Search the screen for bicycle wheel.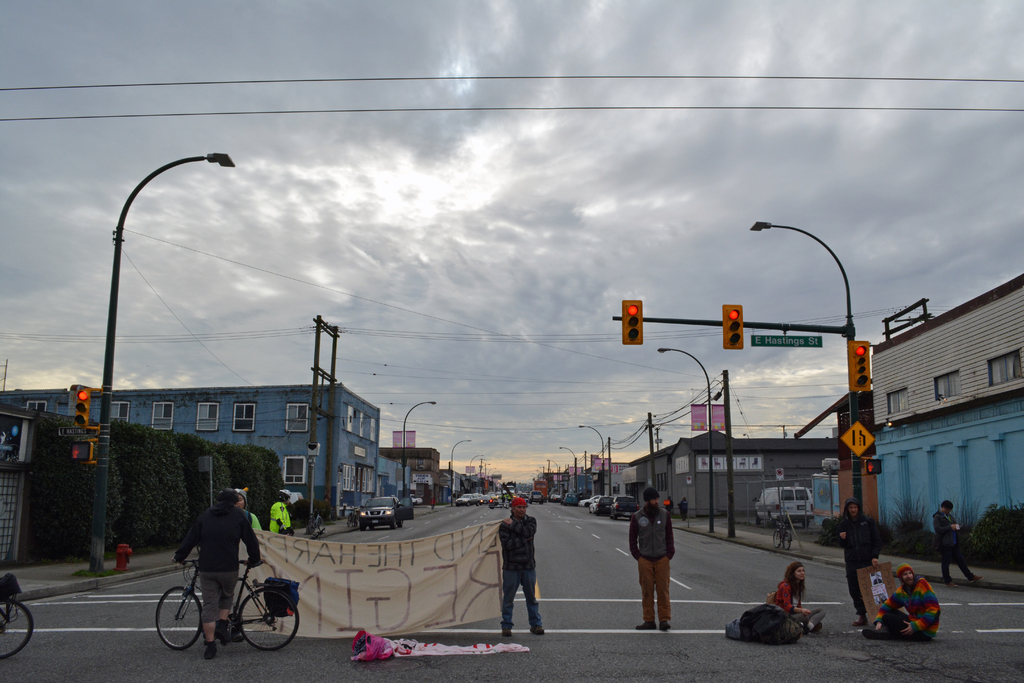
Found at (157,589,209,654).
